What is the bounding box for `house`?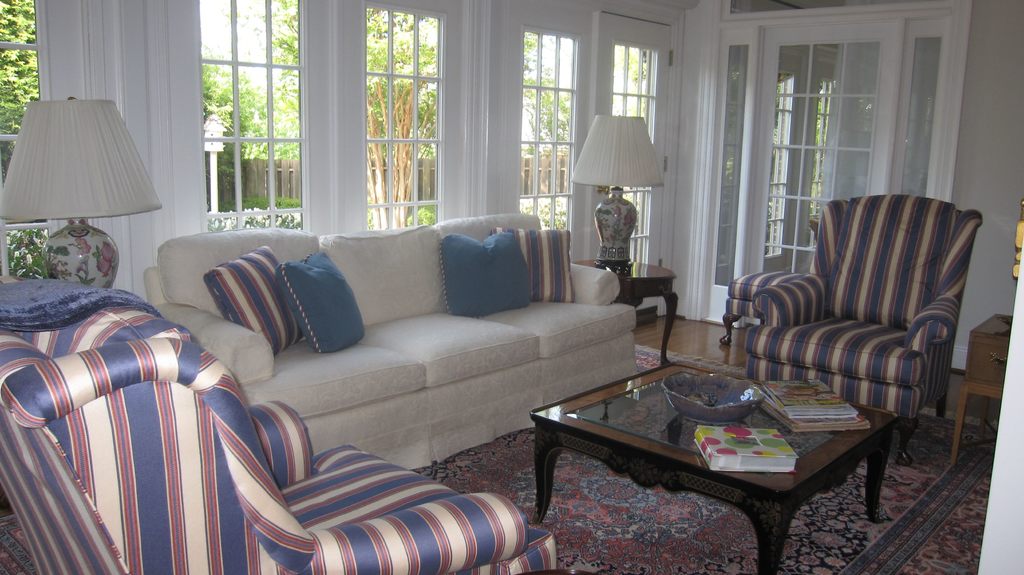
0 0 945 542.
